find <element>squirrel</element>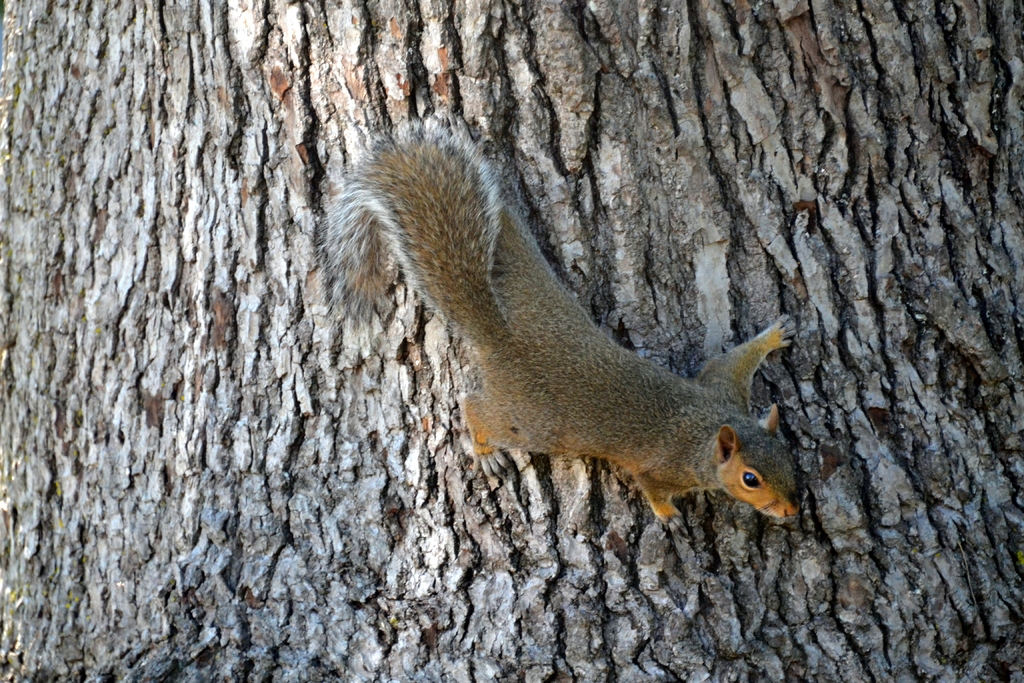
339:121:806:532
